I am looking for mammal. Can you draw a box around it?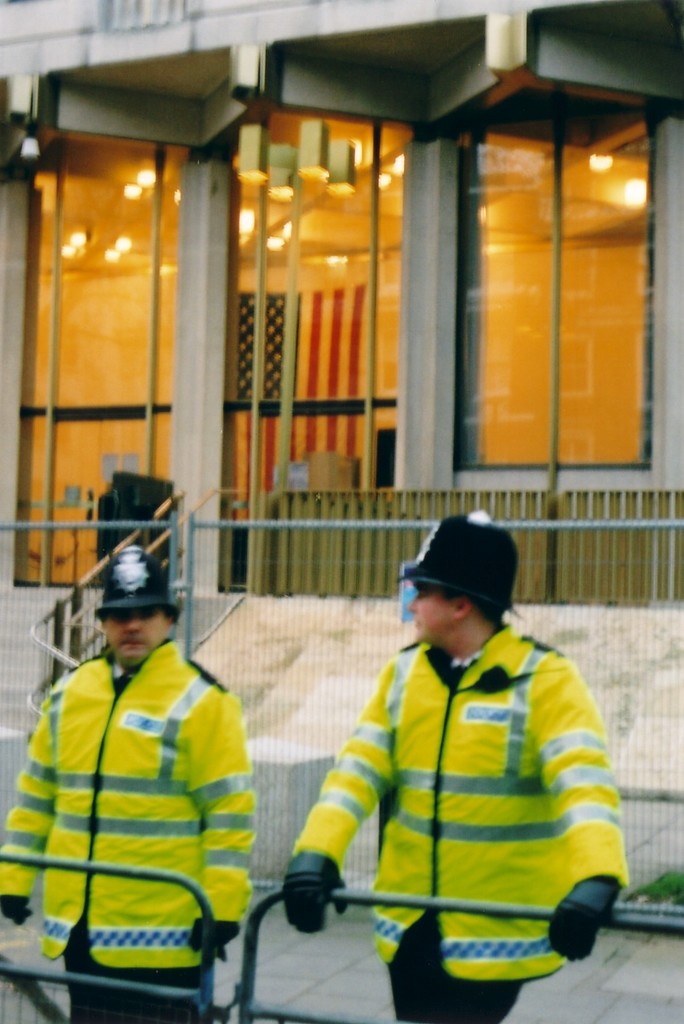
Sure, the bounding box is locate(282, 552, 655, 1006).
